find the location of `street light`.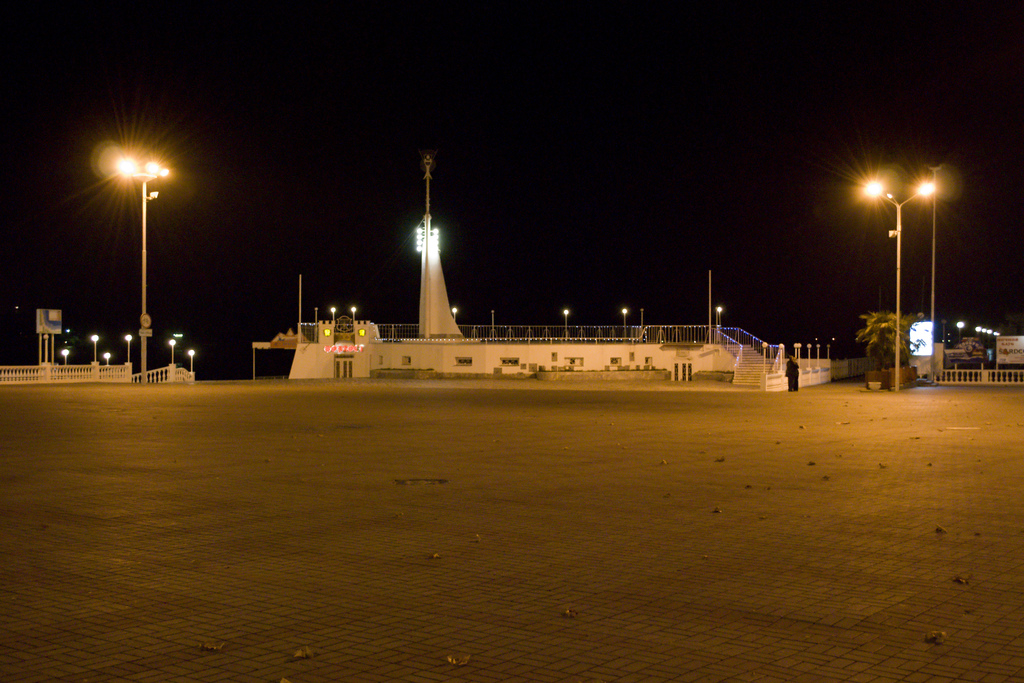
Location: box=[794, 341, 797, 362].
